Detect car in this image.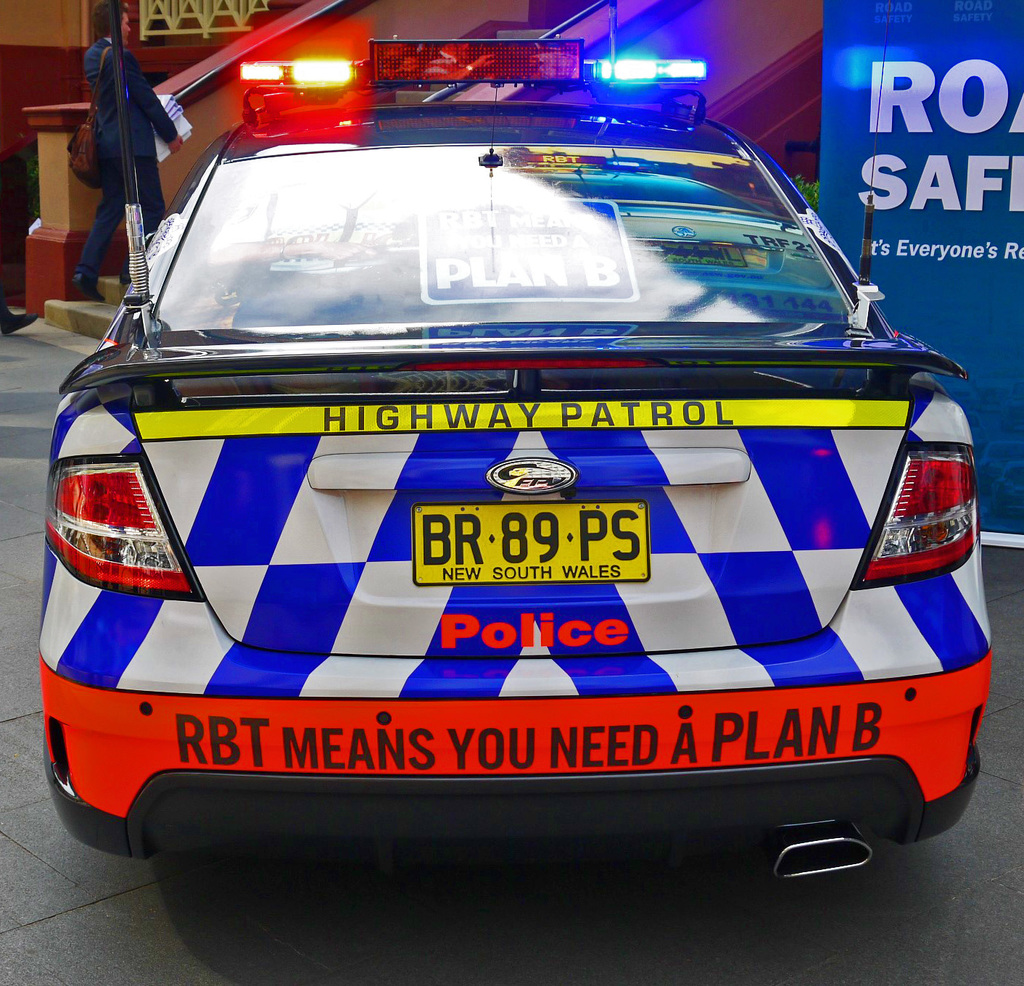
Detection: 40 1 993 931.
